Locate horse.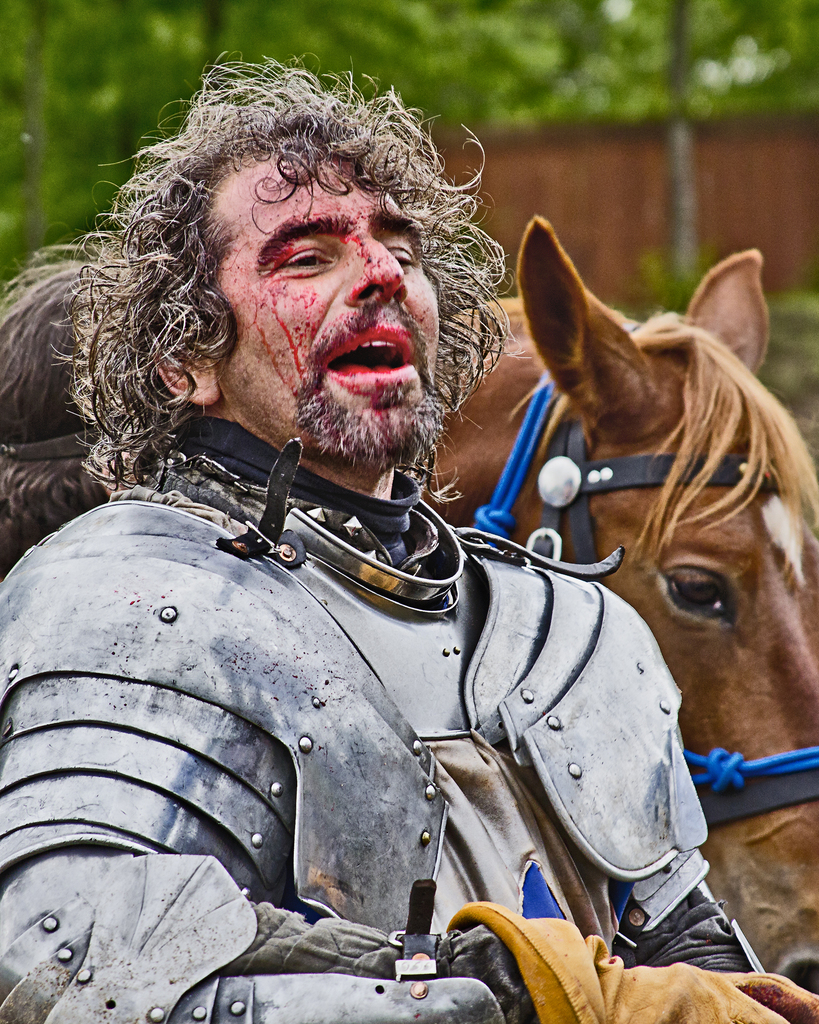
Bounding box: <region>419, 212, 818, 995</region>.
